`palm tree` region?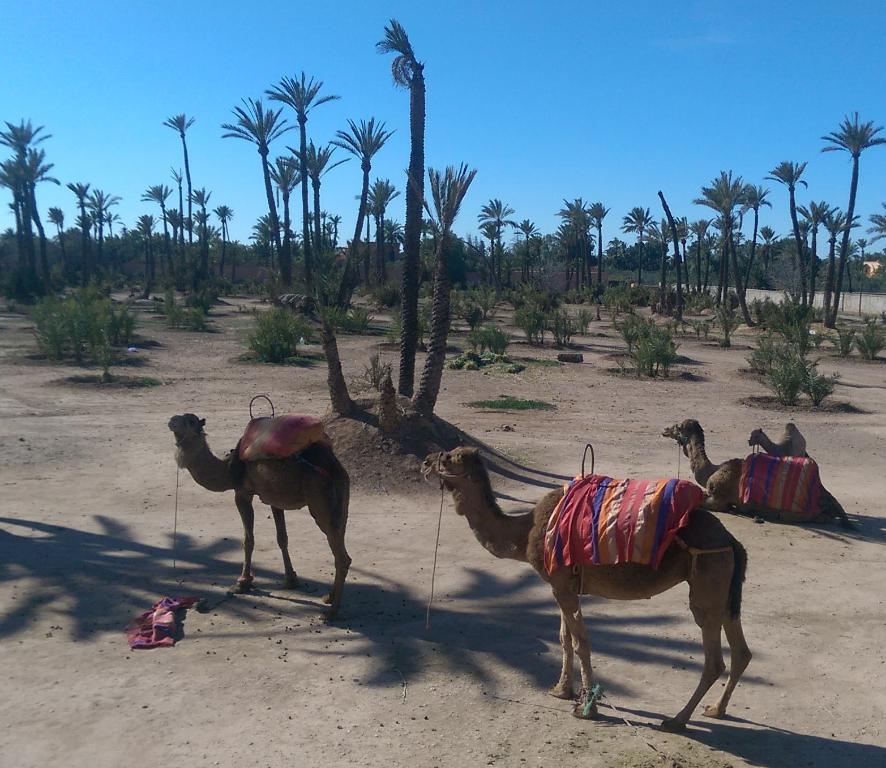
pyautogui.locateOnScreen(470, 198, 517, 289)
